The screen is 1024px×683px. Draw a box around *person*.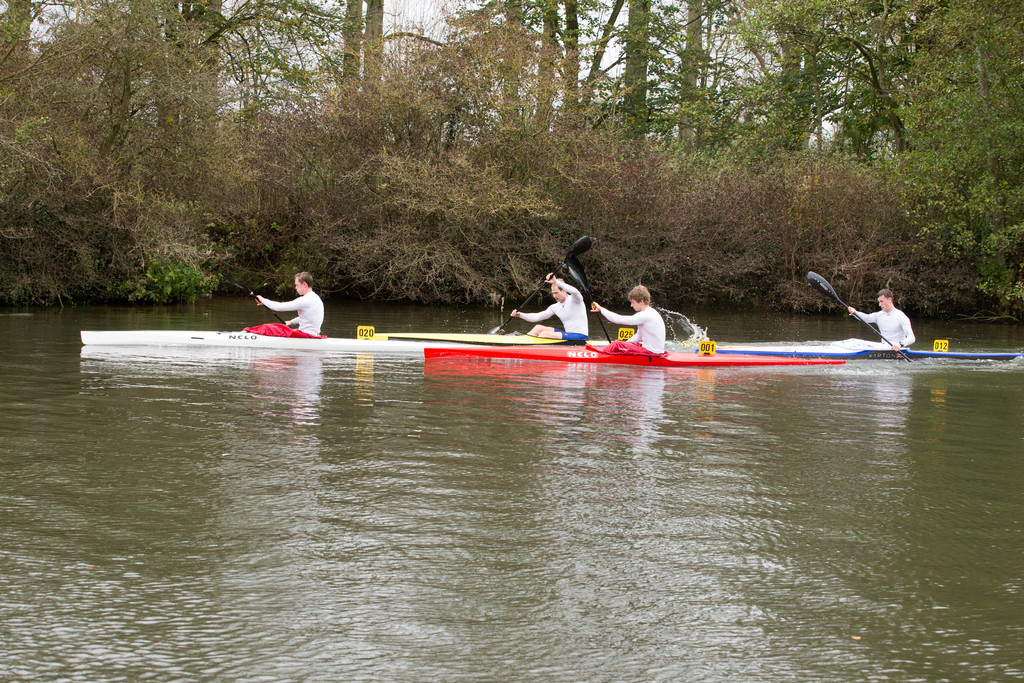
[505,273,591,342].
